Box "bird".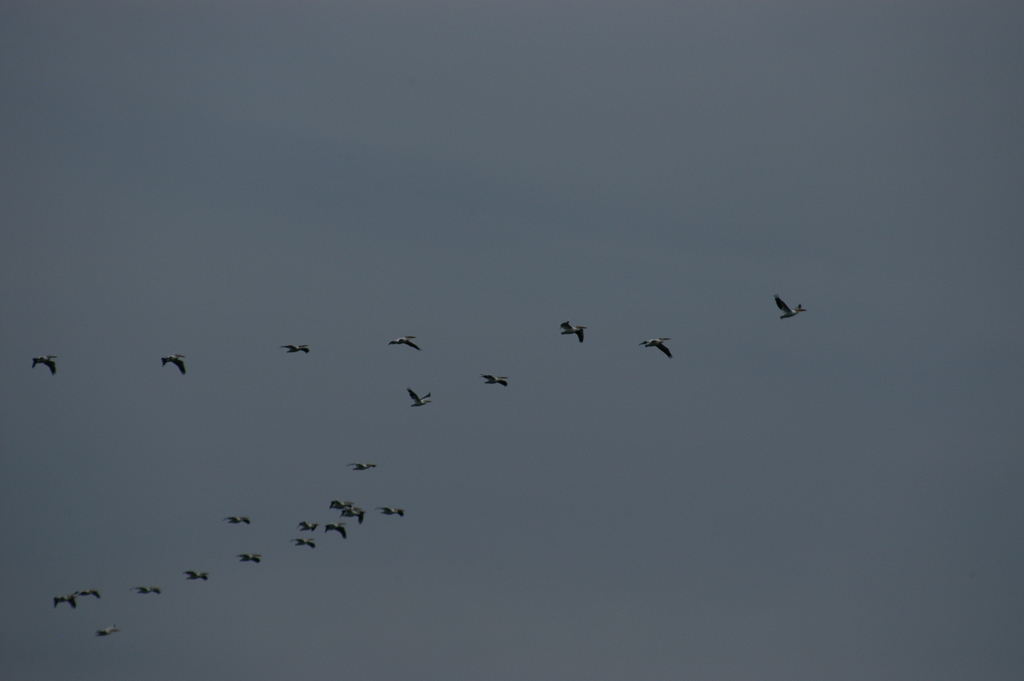
Rect(51, 592, 79, 612).
